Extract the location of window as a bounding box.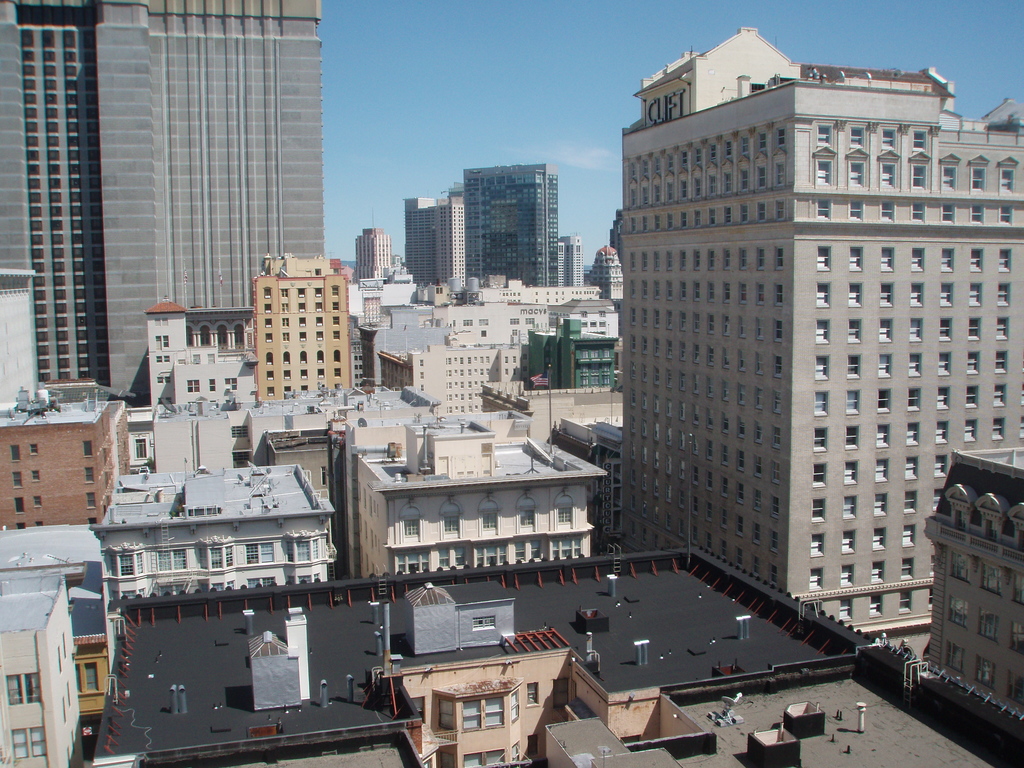
left=527, top=681, right=540, bottom=707.
